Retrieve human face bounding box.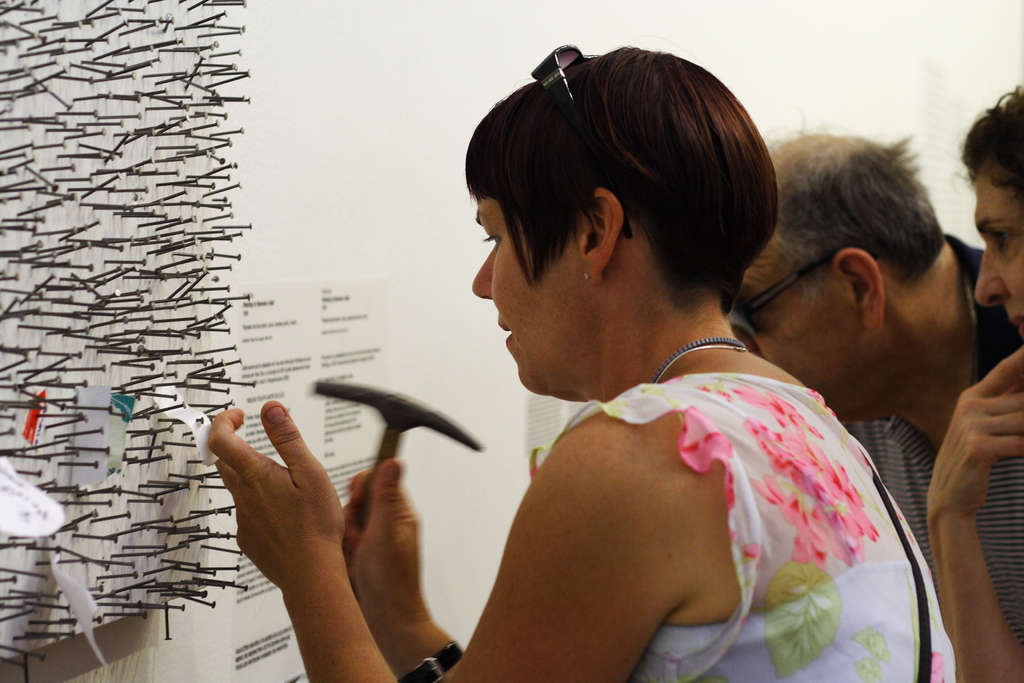
Bounding box: crop(725, 243, 865, 418).
